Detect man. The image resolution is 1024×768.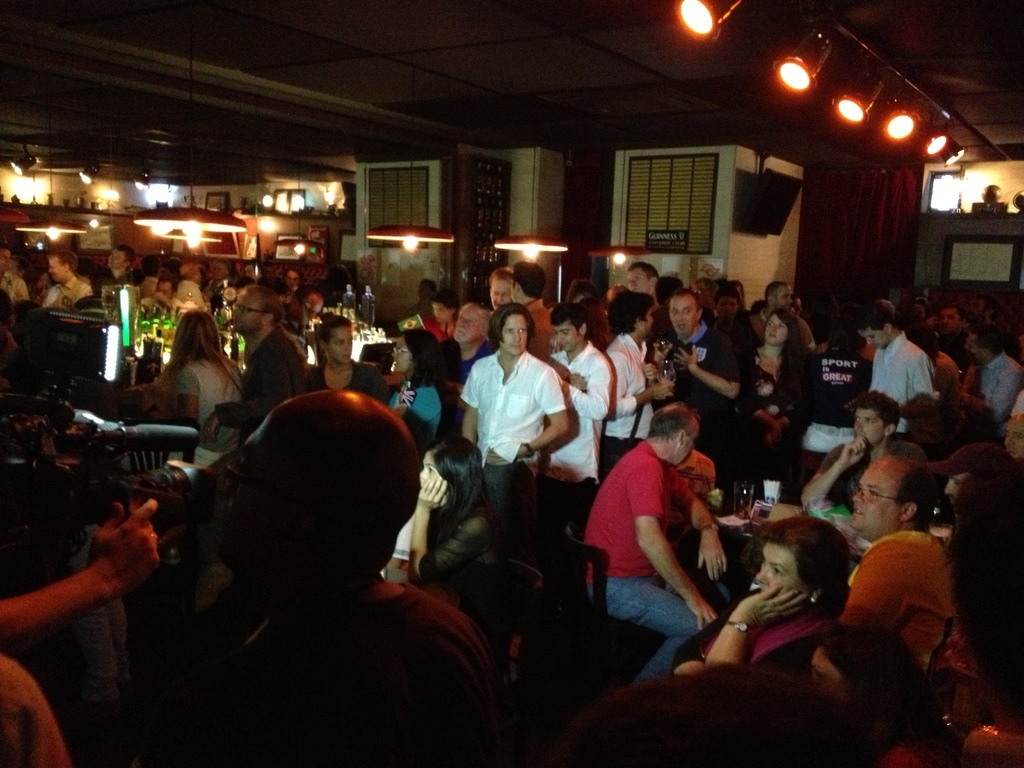
box(194, 282, 303, 449).
